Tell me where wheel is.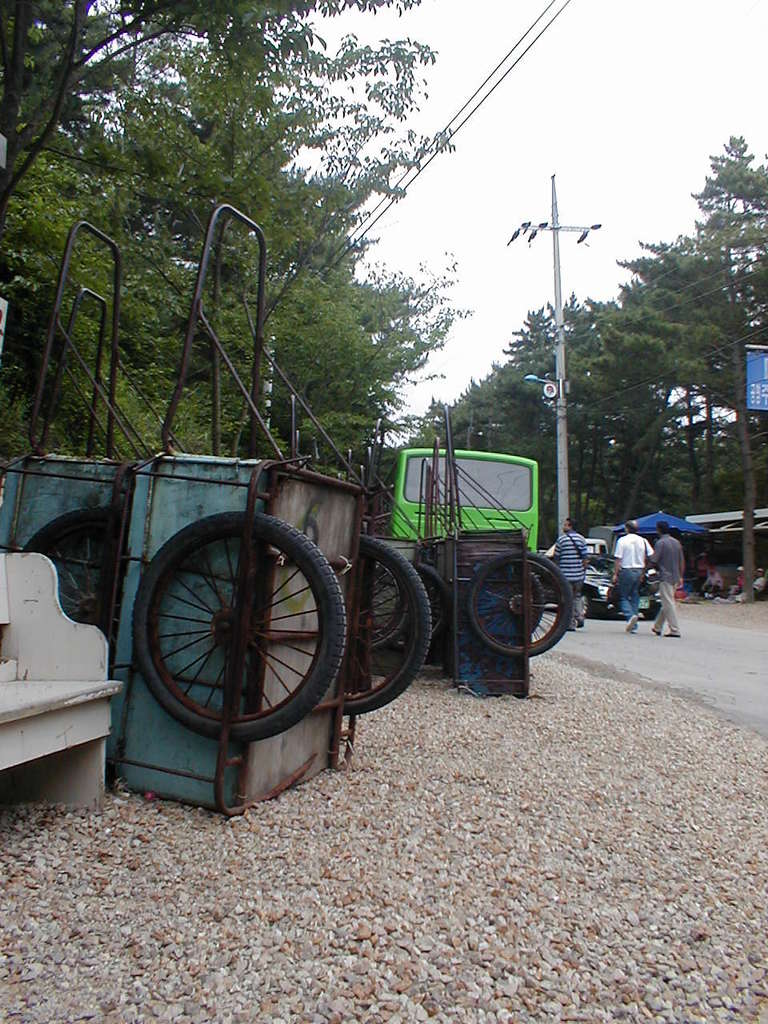
wheel is at Rect(134, 509, 355, 744).
